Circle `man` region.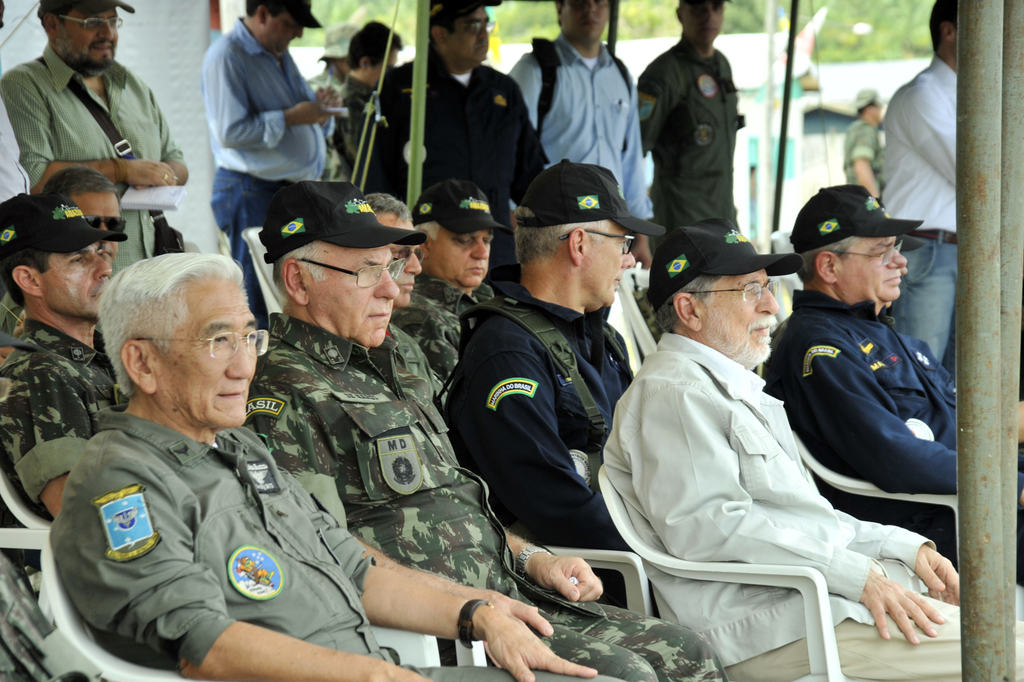
Region: rect(307, 26, 412, 201).
